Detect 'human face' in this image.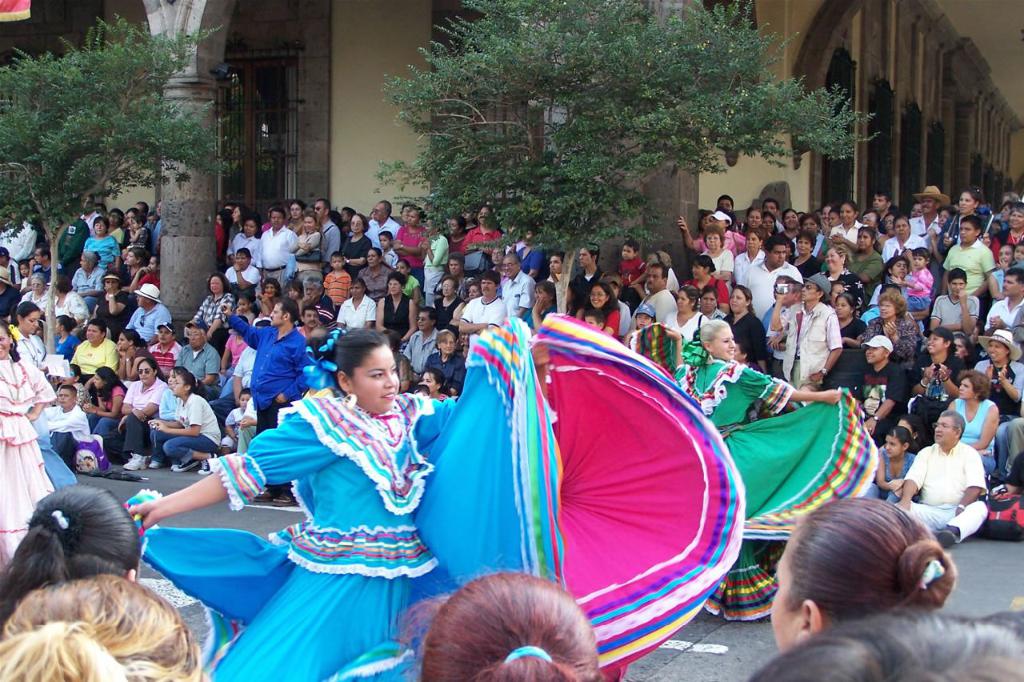
Detection: rect(955, 339, 966, 360).
